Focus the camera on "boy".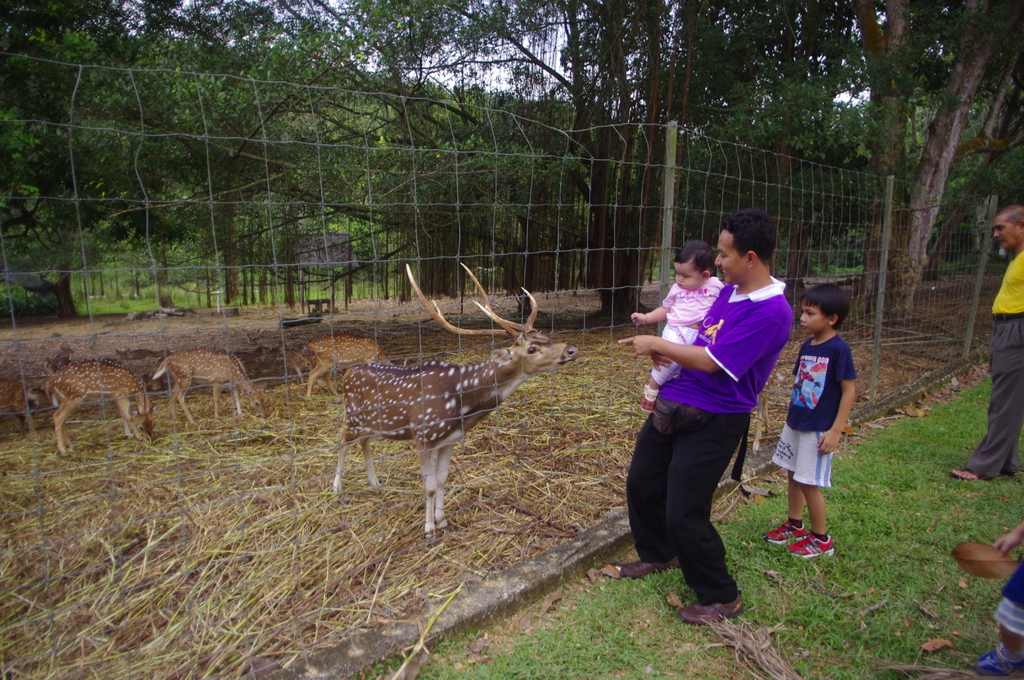
Focus region: <bbox>775, 281, 874, 578</bbox>.
